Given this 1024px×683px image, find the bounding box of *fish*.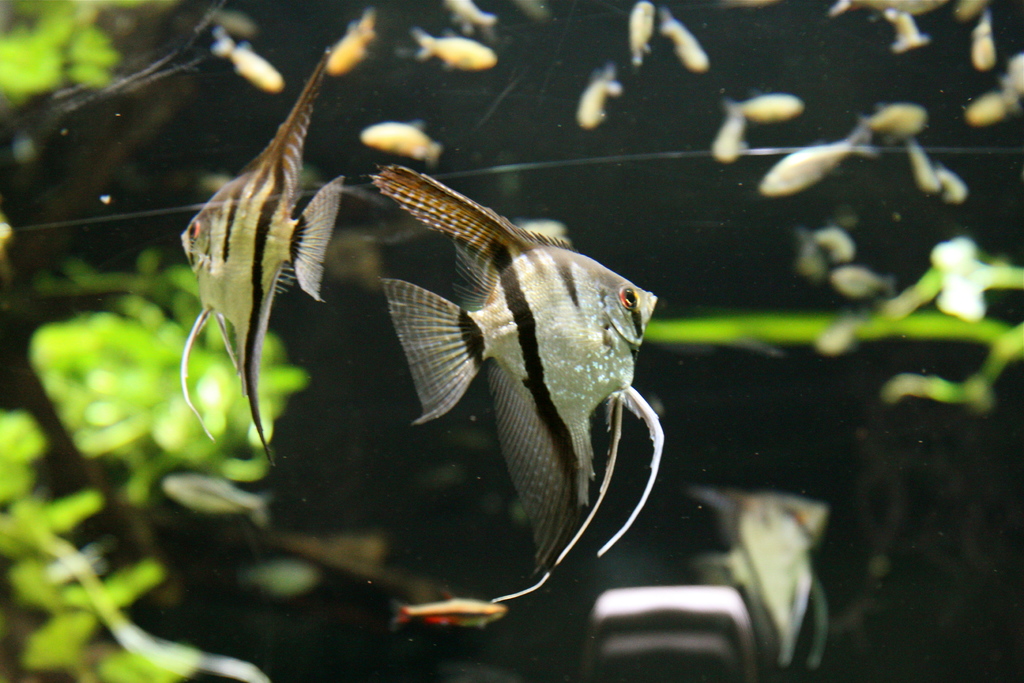
left=964, top=85, right=1018, bottom=124.
